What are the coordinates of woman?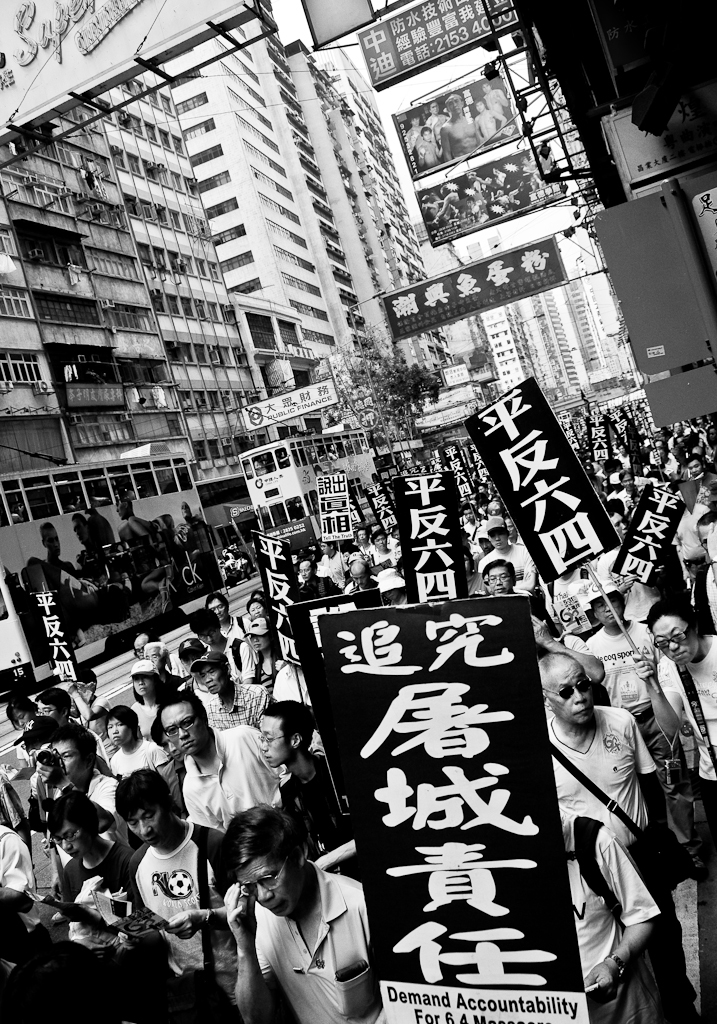
bbox=[111, 707, 191, 808].
